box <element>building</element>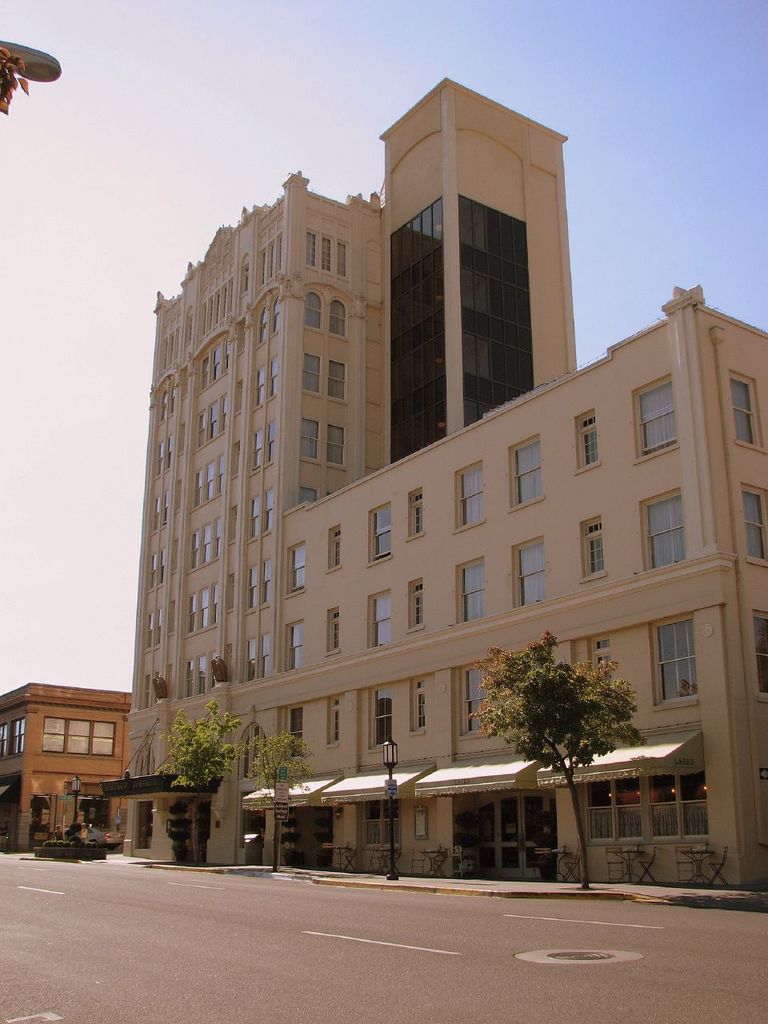
(x1=0, y1=674, x2=128, y2=856)
